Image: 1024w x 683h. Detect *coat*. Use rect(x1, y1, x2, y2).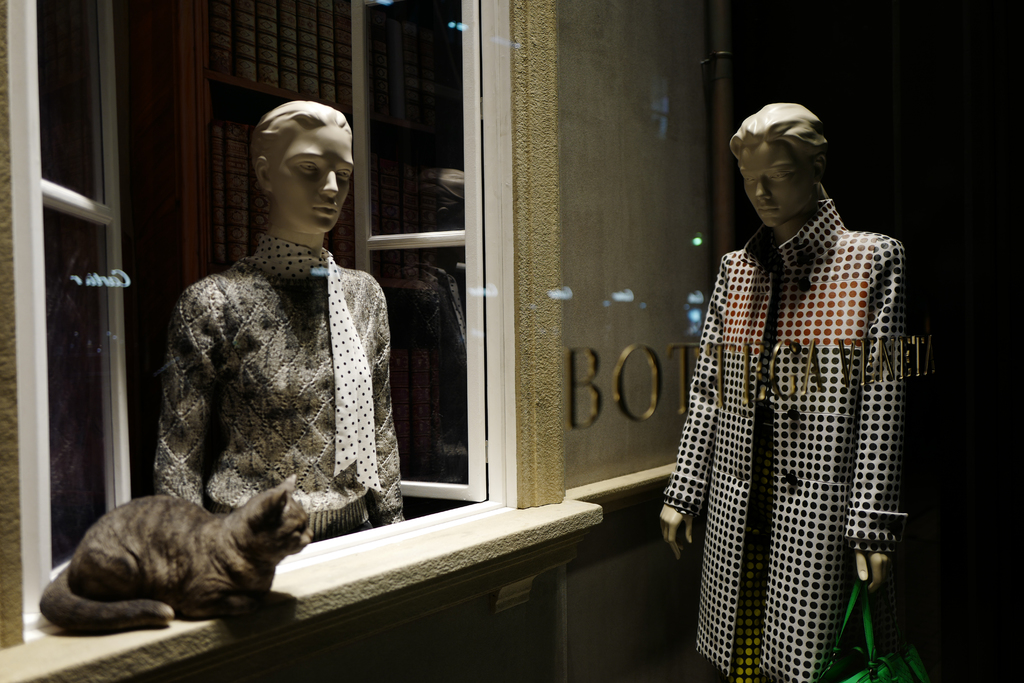
rect(660, 193, 903, 682).
